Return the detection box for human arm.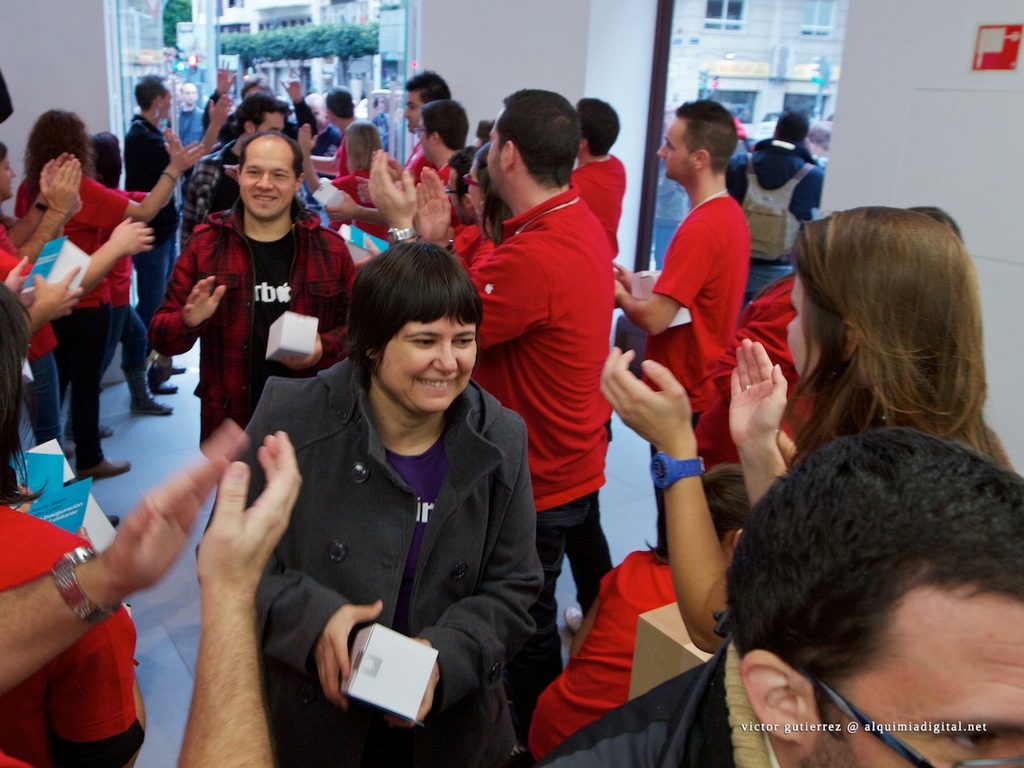
[x1=281, y1=76, x2=317, y2=138].
